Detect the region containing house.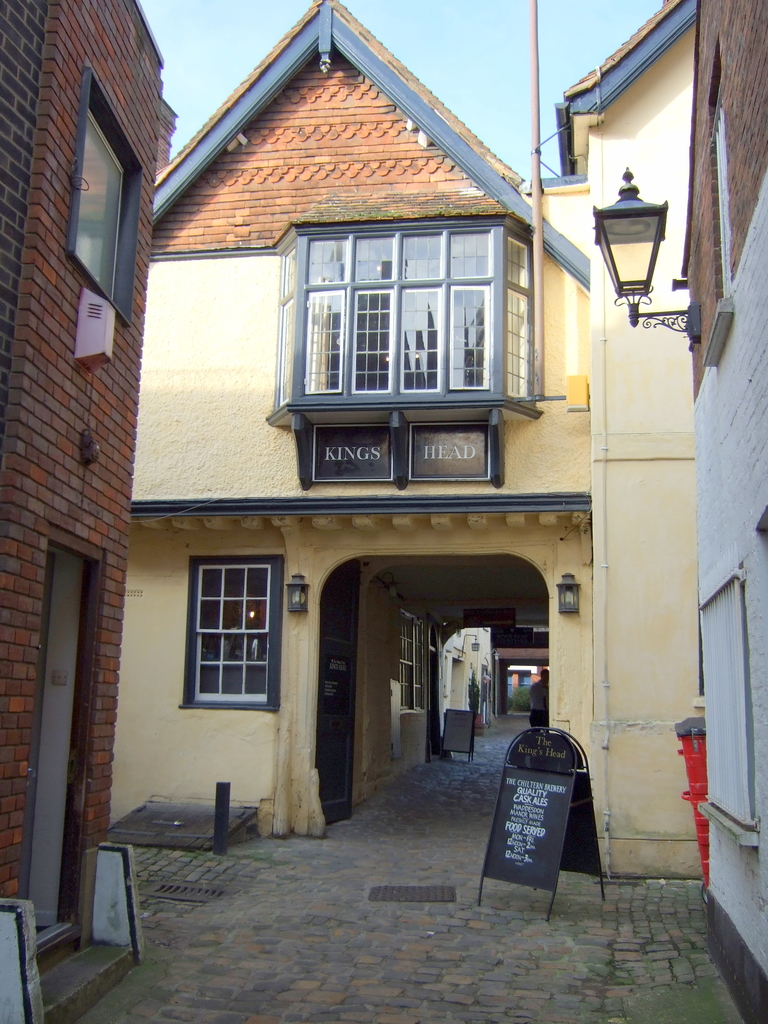
(0,0,182,1023).
